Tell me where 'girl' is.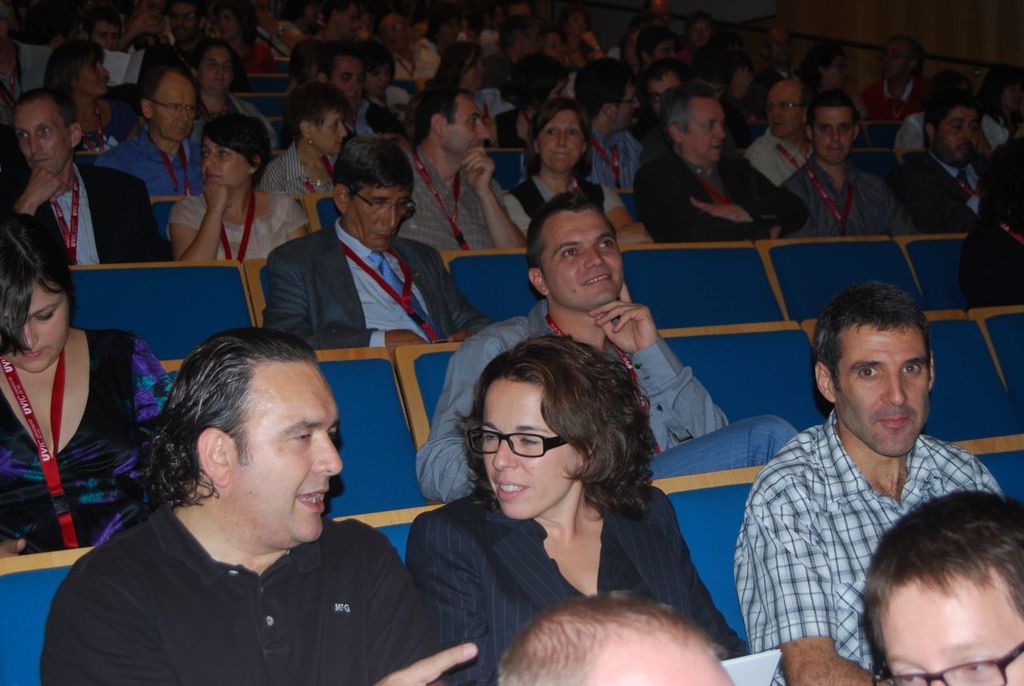
'girl' is at [165,116,303,247].
